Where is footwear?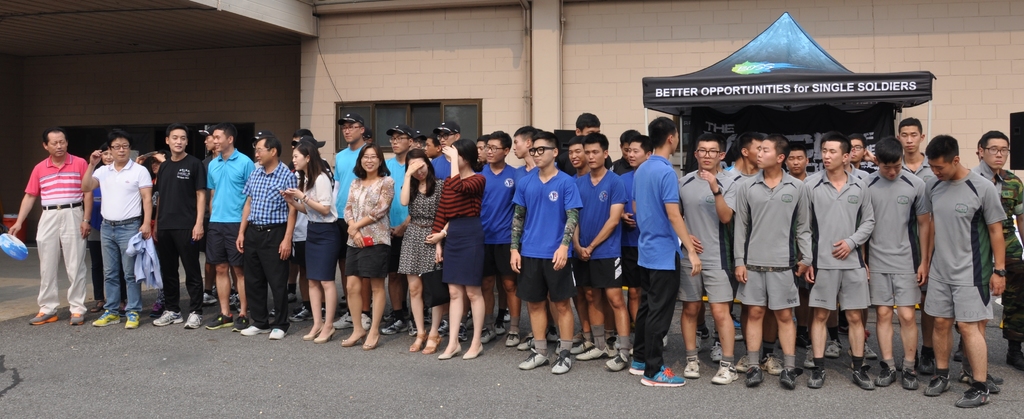
205 292 219 305.
